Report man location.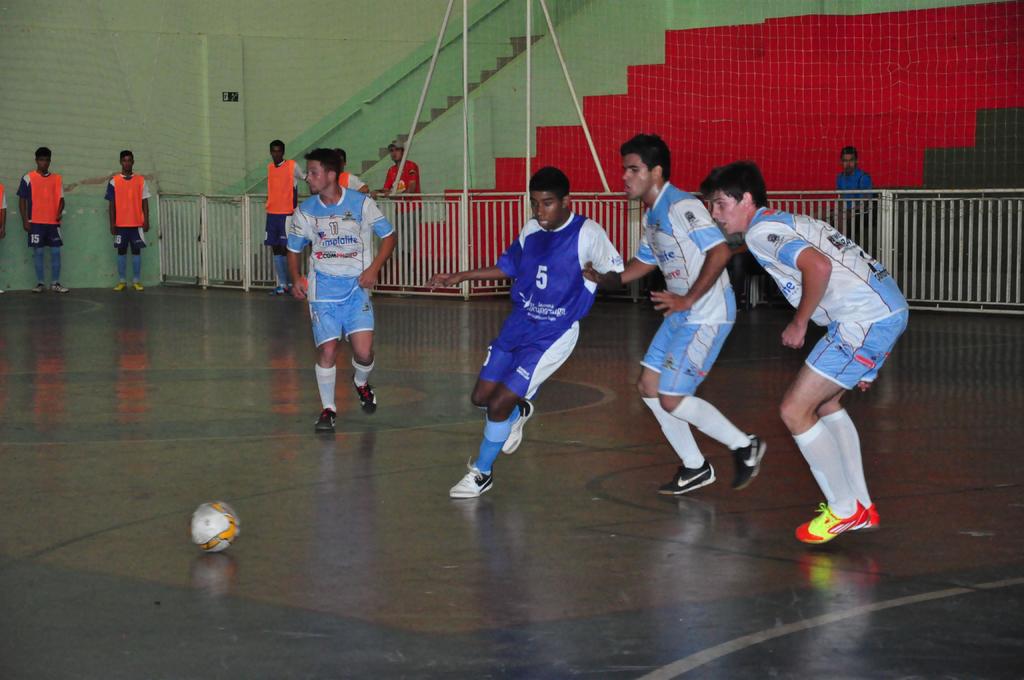
Report: <box>417,168,624,501</box>.
